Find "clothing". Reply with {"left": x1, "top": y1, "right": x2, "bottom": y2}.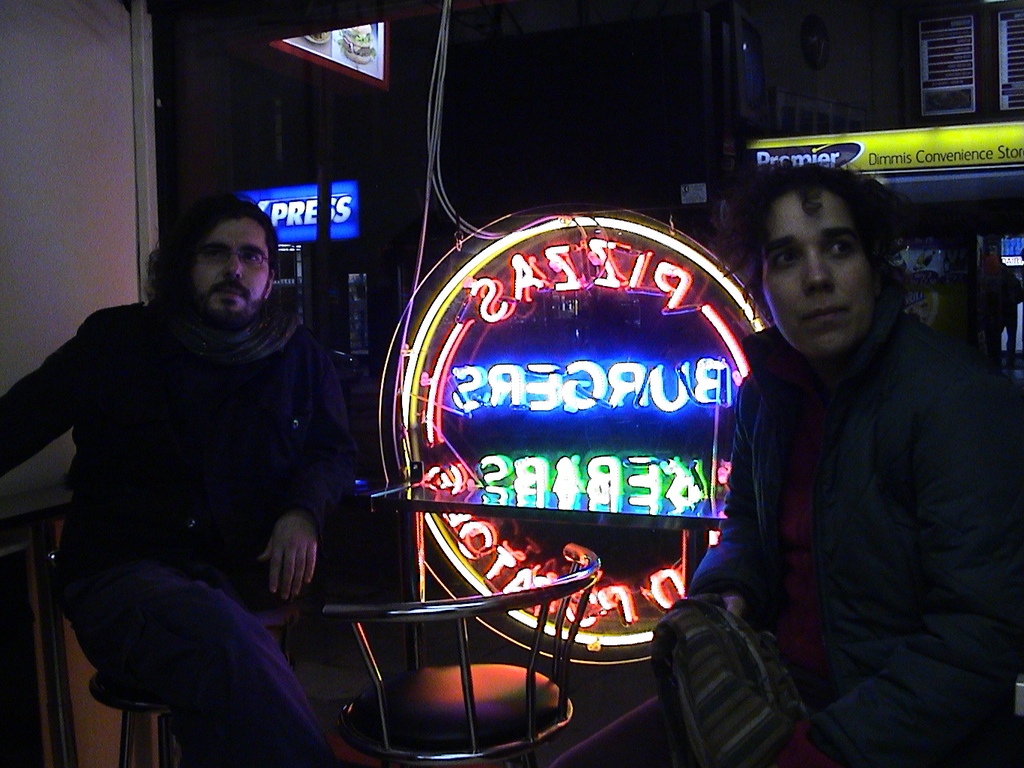
{"left": 41, "top": 189, "right": 373, "bottom": 766}.
